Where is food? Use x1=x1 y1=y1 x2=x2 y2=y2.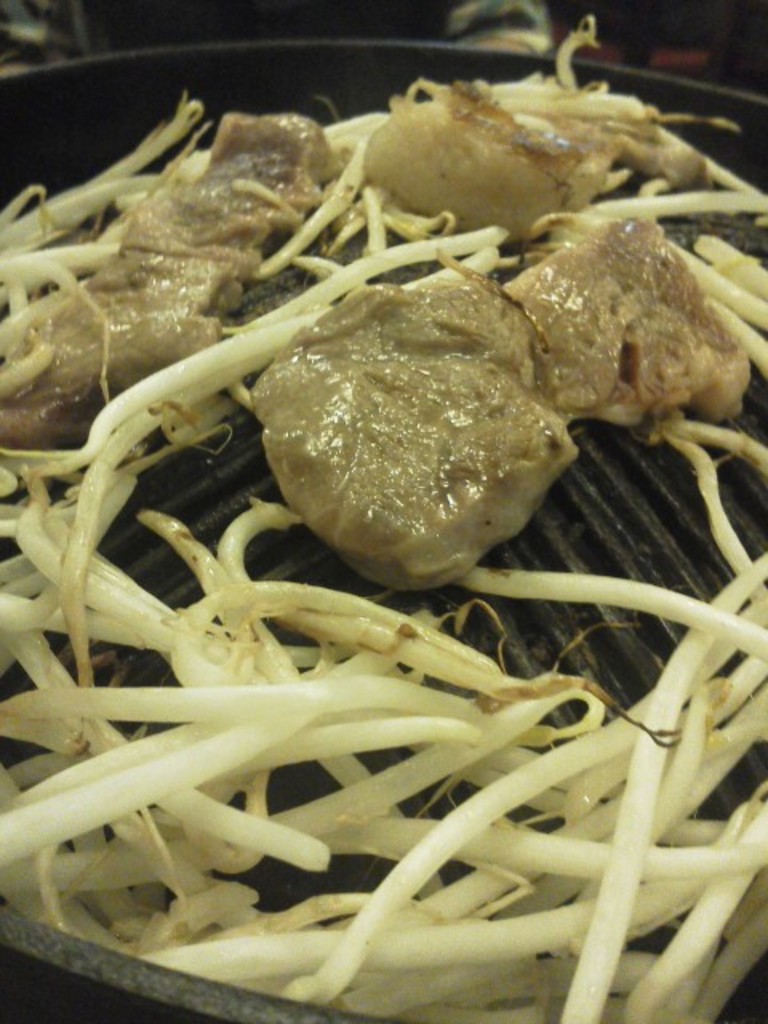
x1=0 y1=110 x2=339 y2=446.
